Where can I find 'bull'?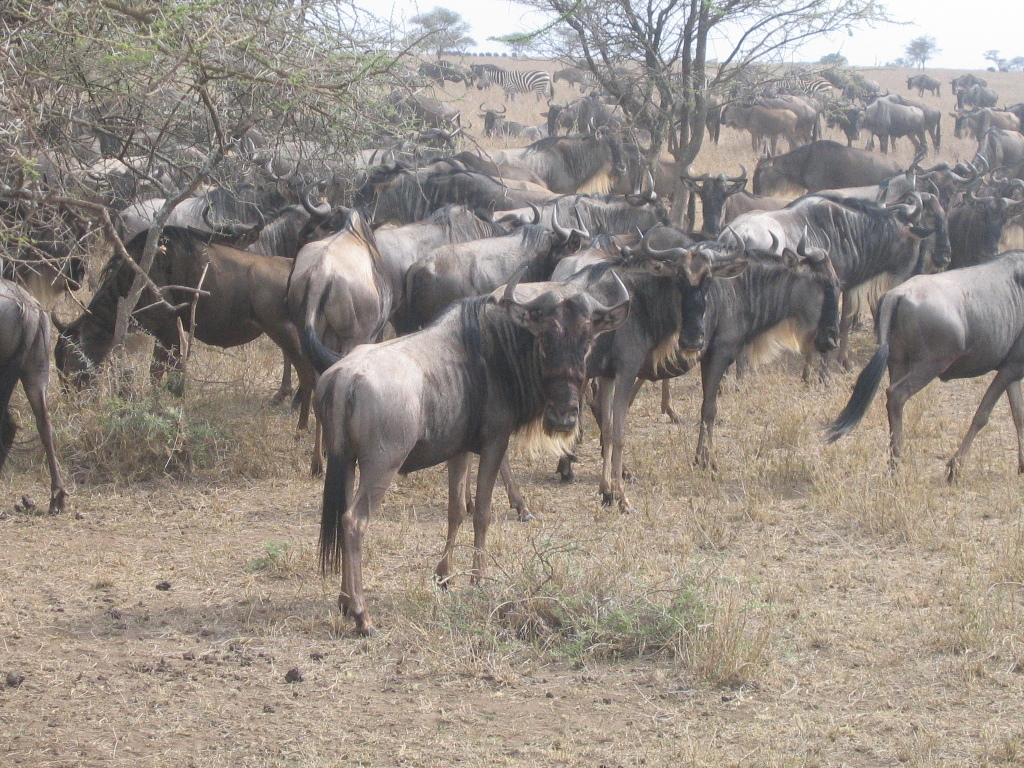
You can find it at bbox(822, 252, 1023, 489).
